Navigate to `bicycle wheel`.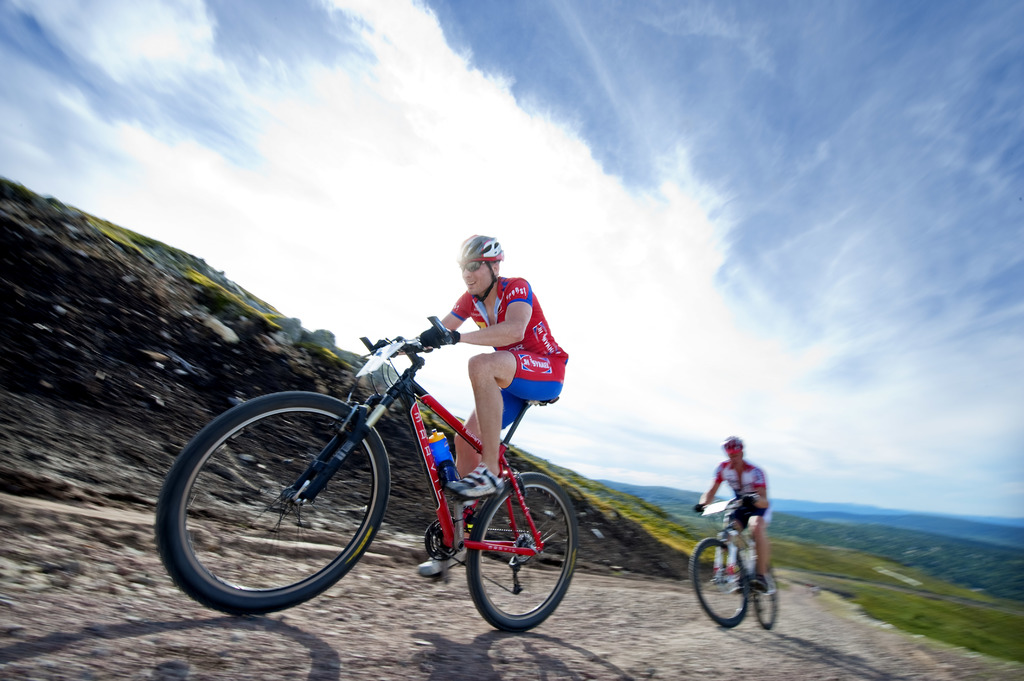
Navigation target: bbox(688, 544, 751, 632).
